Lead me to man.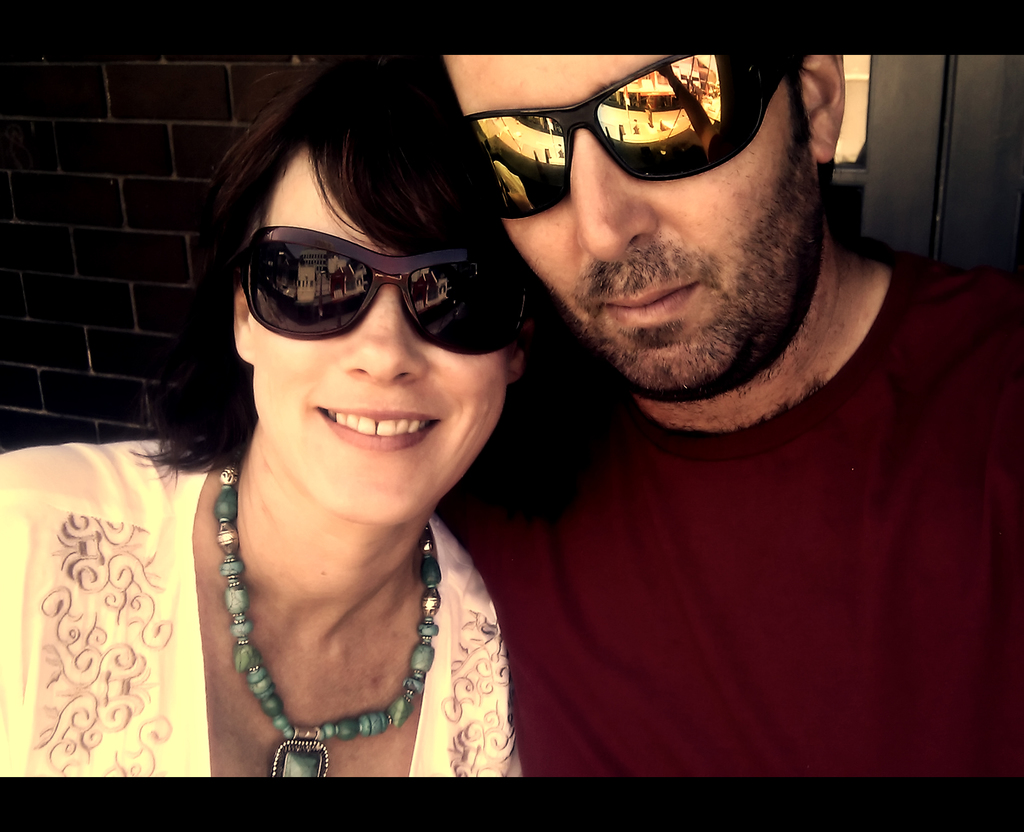
Lead to [417,0,1020,788].
